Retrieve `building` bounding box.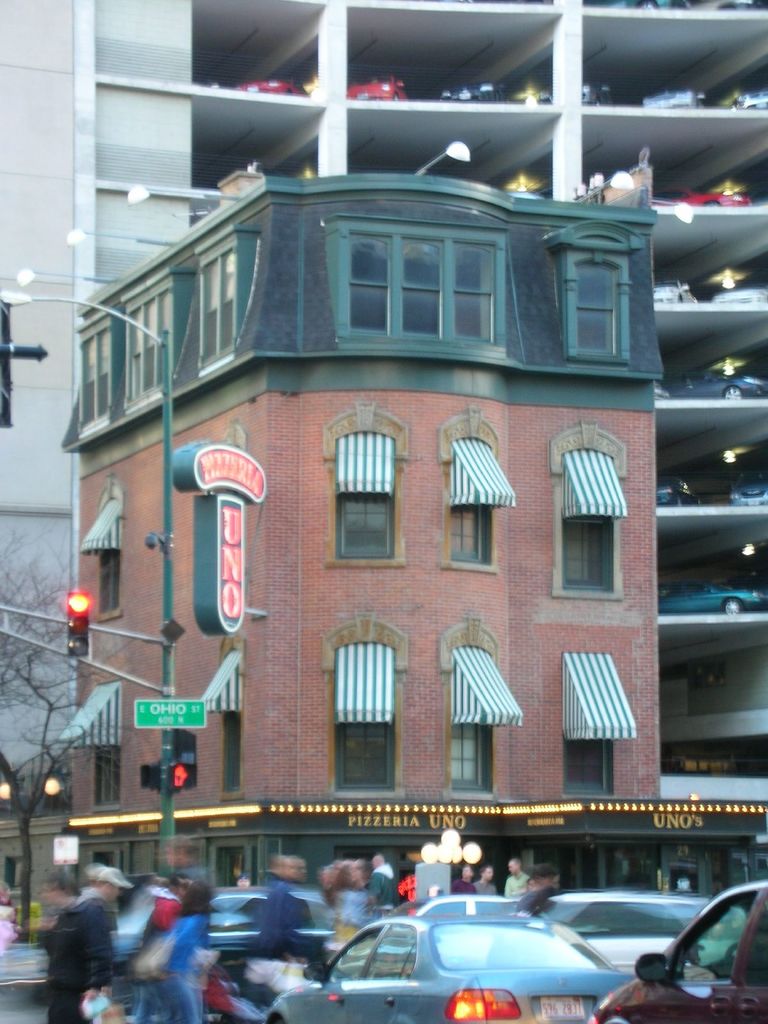
Bounding box: [0, 0, 71, 783].
